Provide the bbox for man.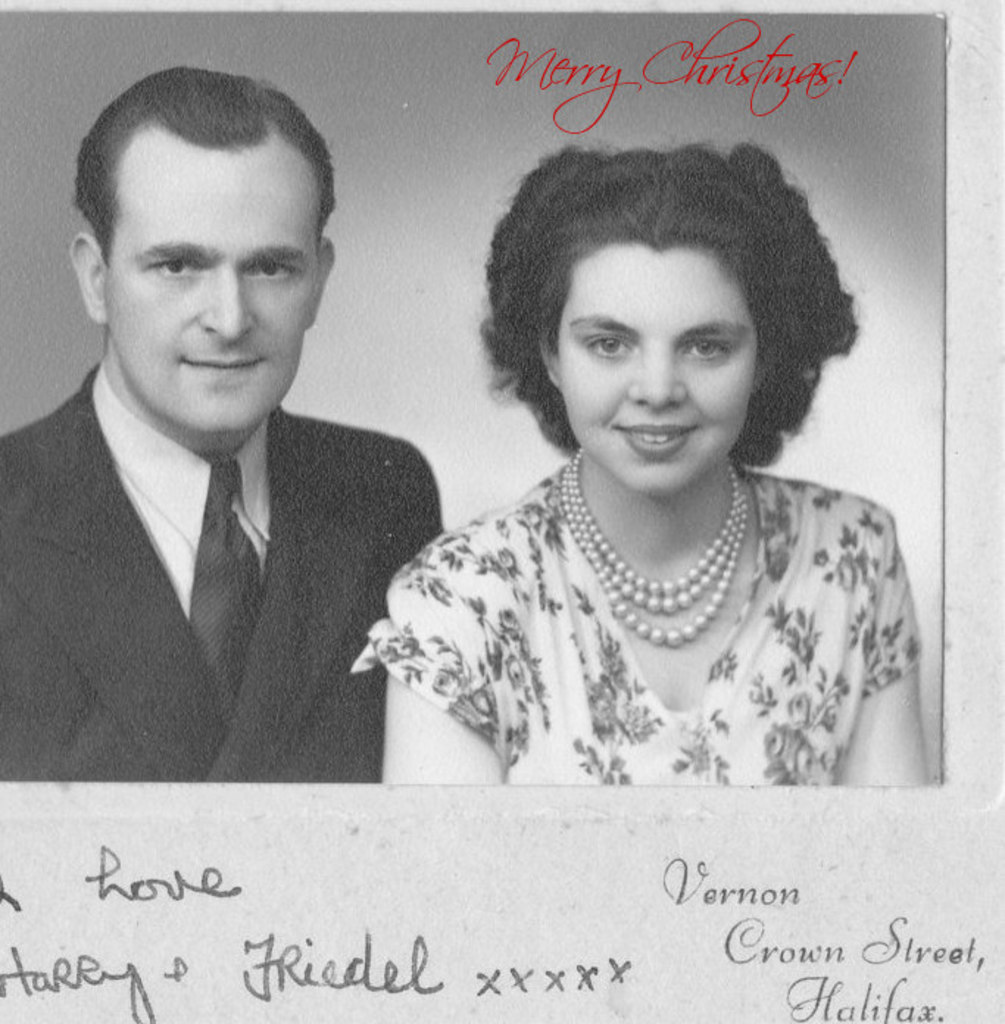
x1=9, y1=93, x2=459, y2=814.
